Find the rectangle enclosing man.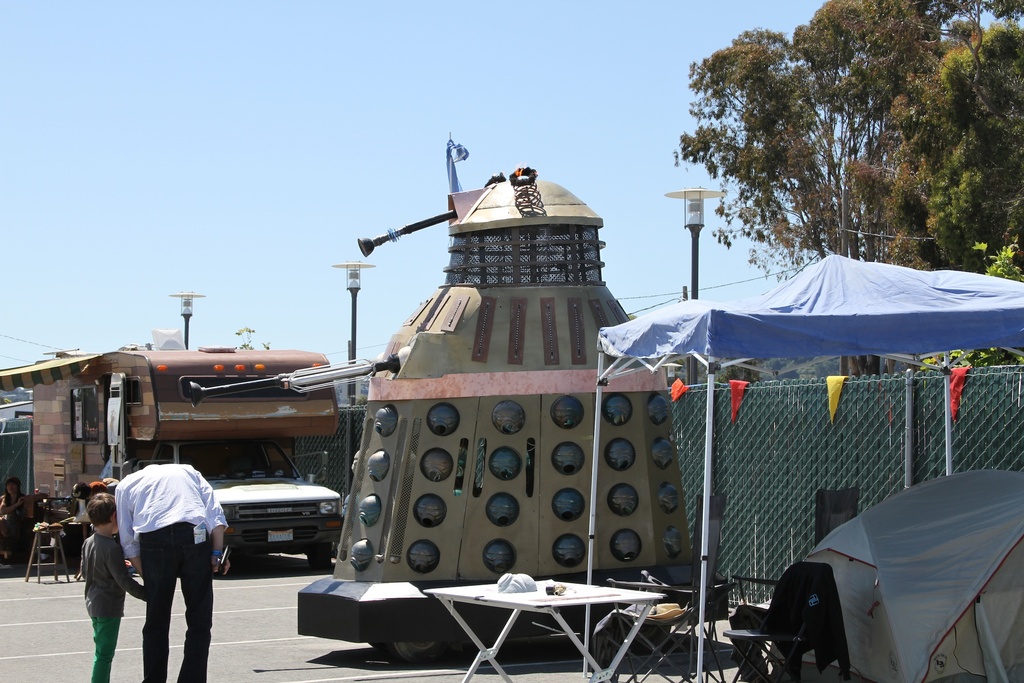
<box>95,452,221,672</box>.
